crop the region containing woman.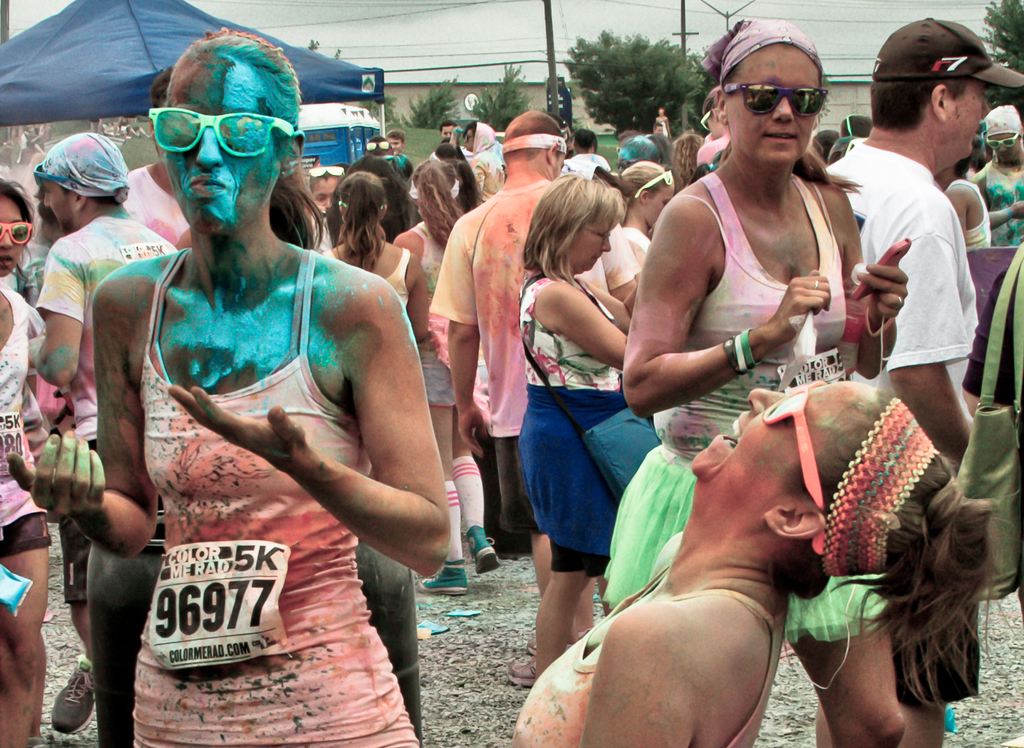
Crop region: 425 143 483 219.
